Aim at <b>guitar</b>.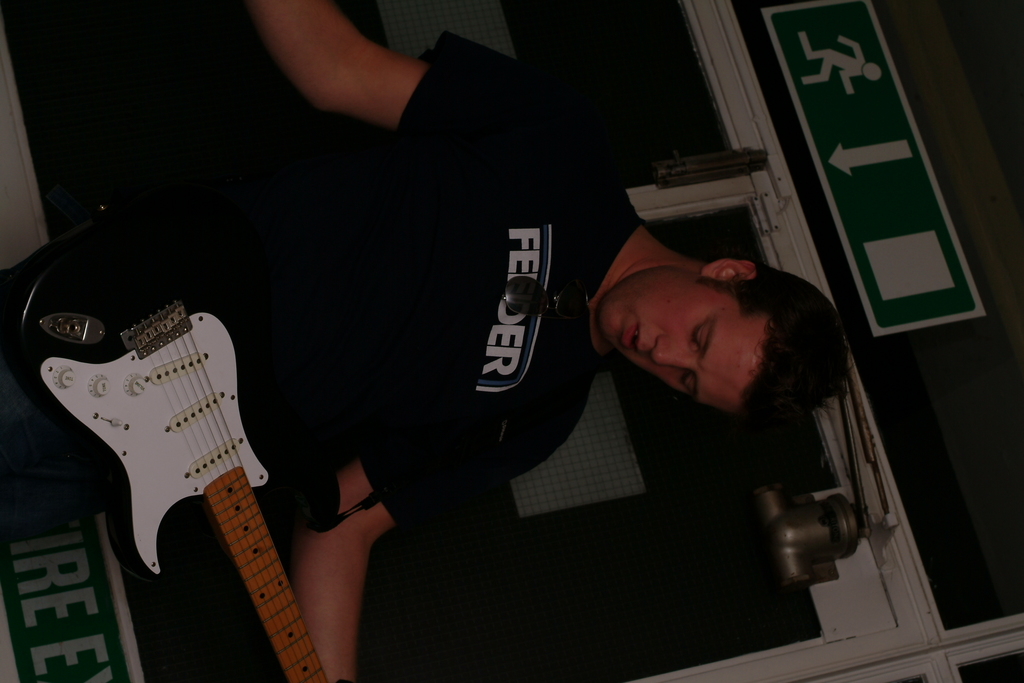
Aimed at 26, 272, 350, 641.
